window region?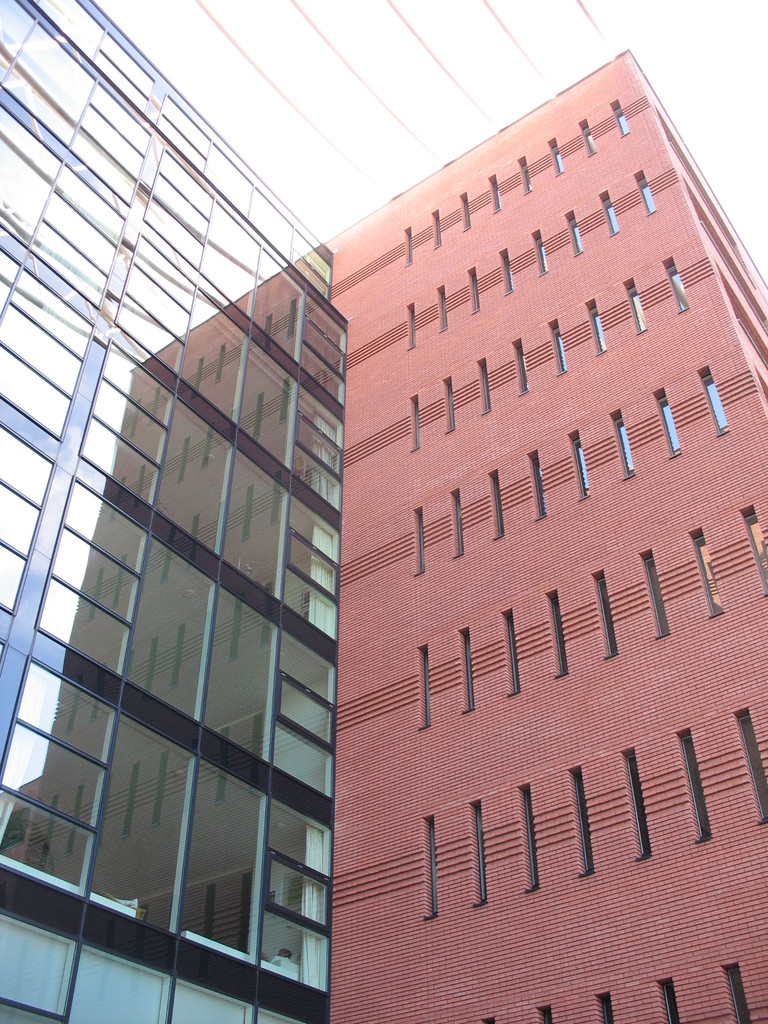
517:787:541:890
